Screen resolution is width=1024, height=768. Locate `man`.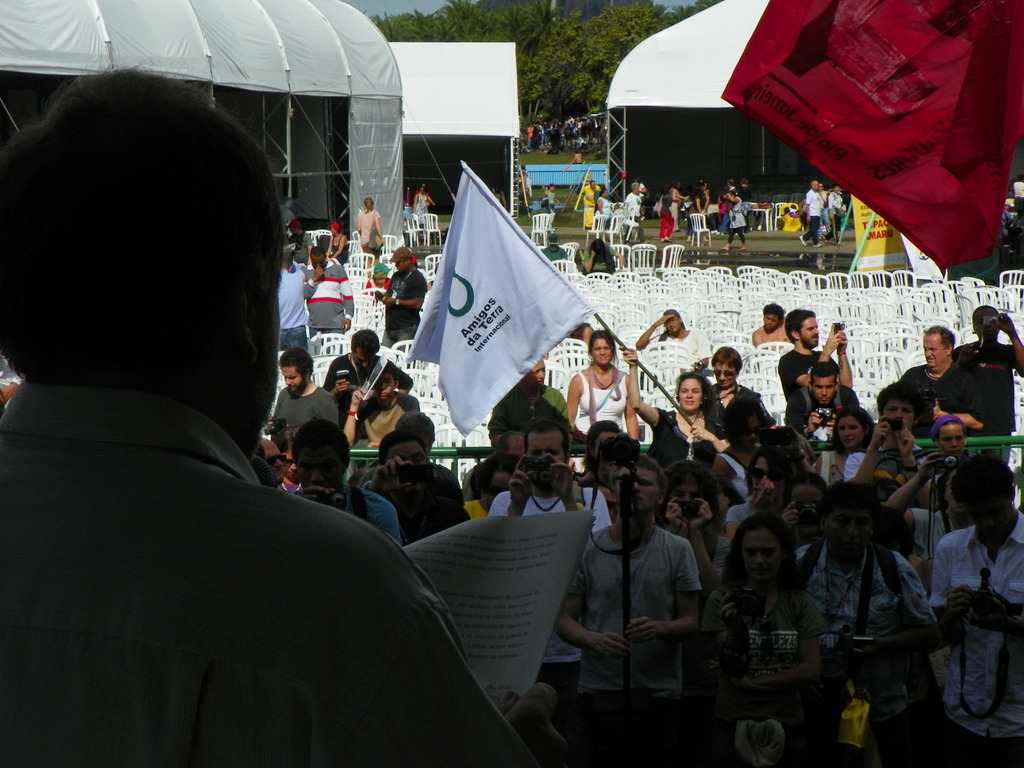
<bbox>749, 300, 790, 351</bbox>.
